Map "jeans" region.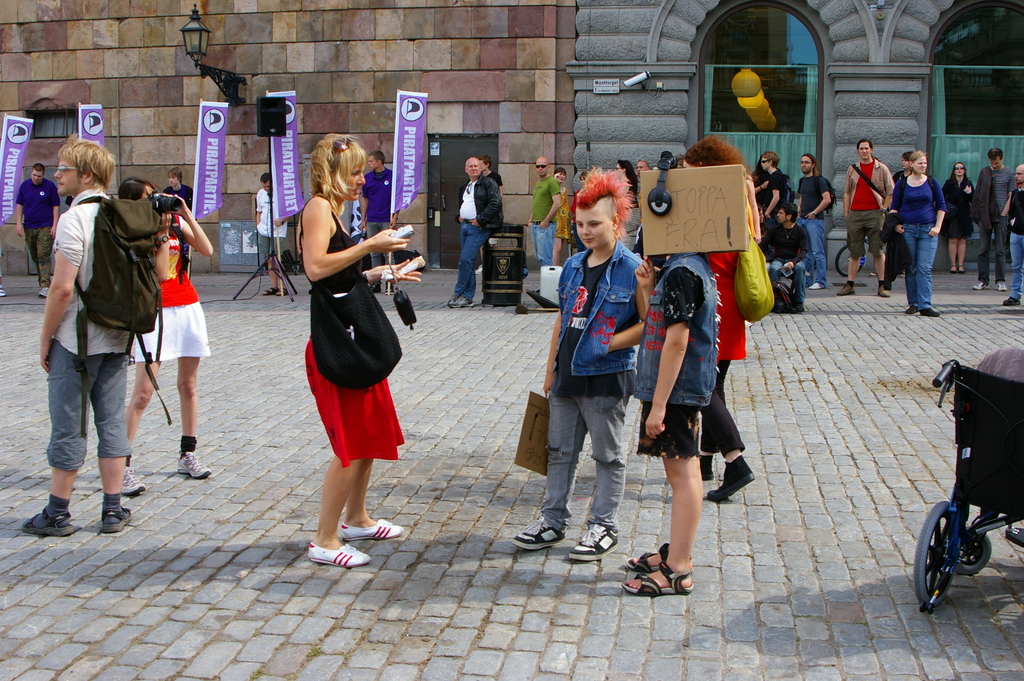
Mapped to x1=625 y1=252 x2=717 y2=411.
